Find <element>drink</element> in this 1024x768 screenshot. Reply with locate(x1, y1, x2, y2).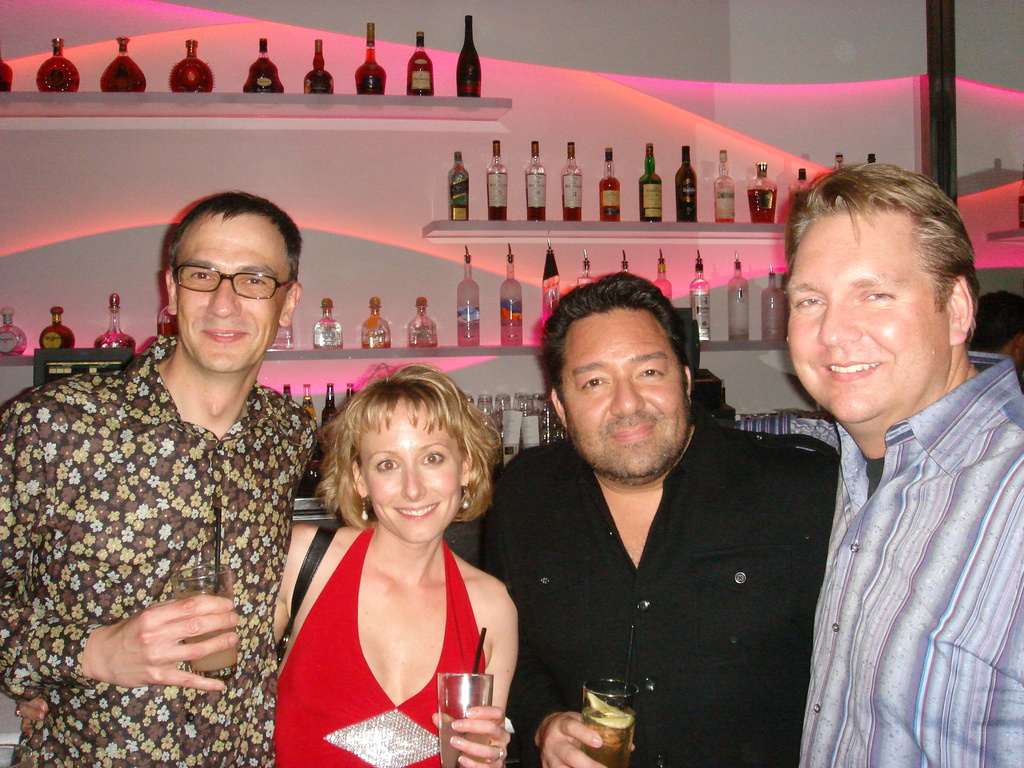
locate(98, 36, 151, 92).
